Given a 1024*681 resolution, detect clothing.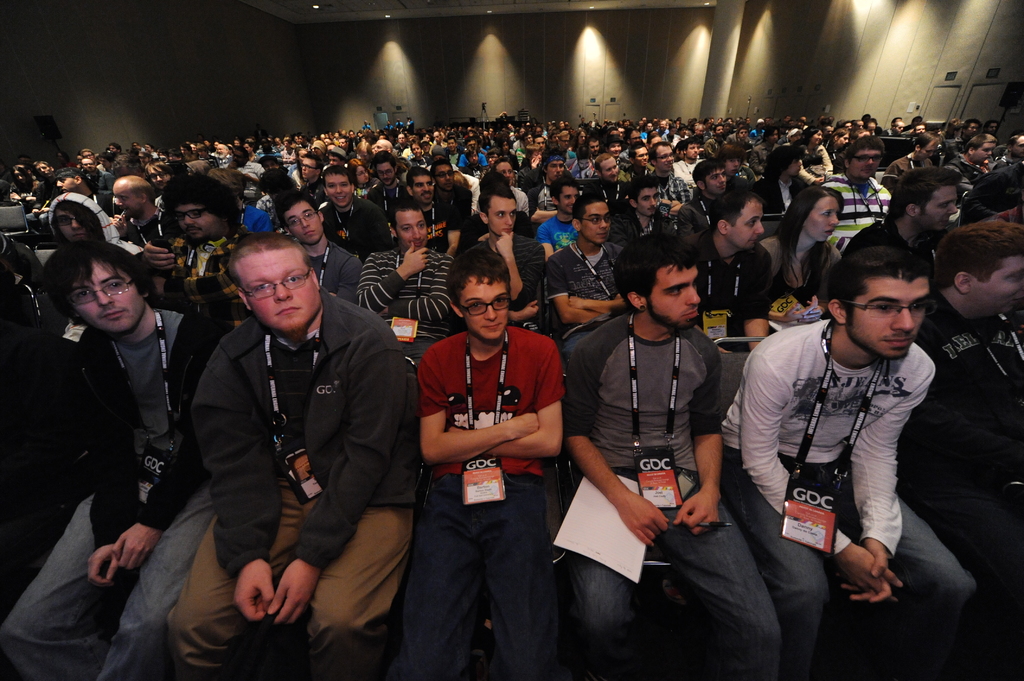
select_region(241, 205, 273, 232).
